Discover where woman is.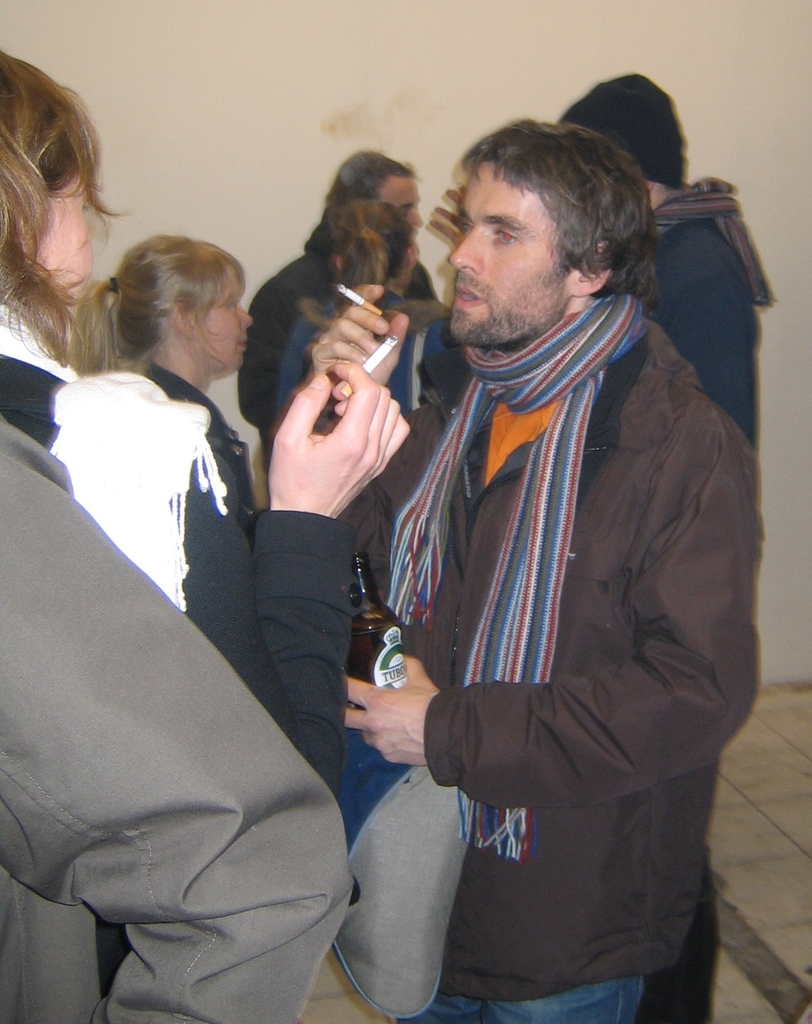
Discovered at left=273, top=190, right=461, bottom=456.
